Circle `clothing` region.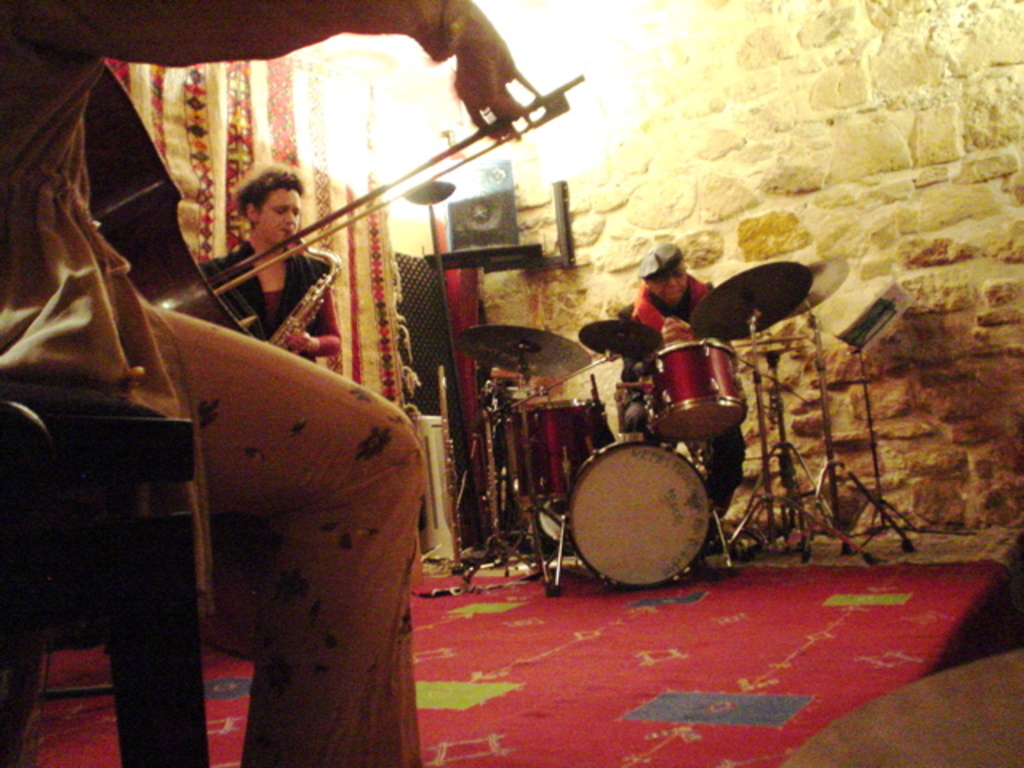
Region: bbox=(0, 0, 472, 766).
